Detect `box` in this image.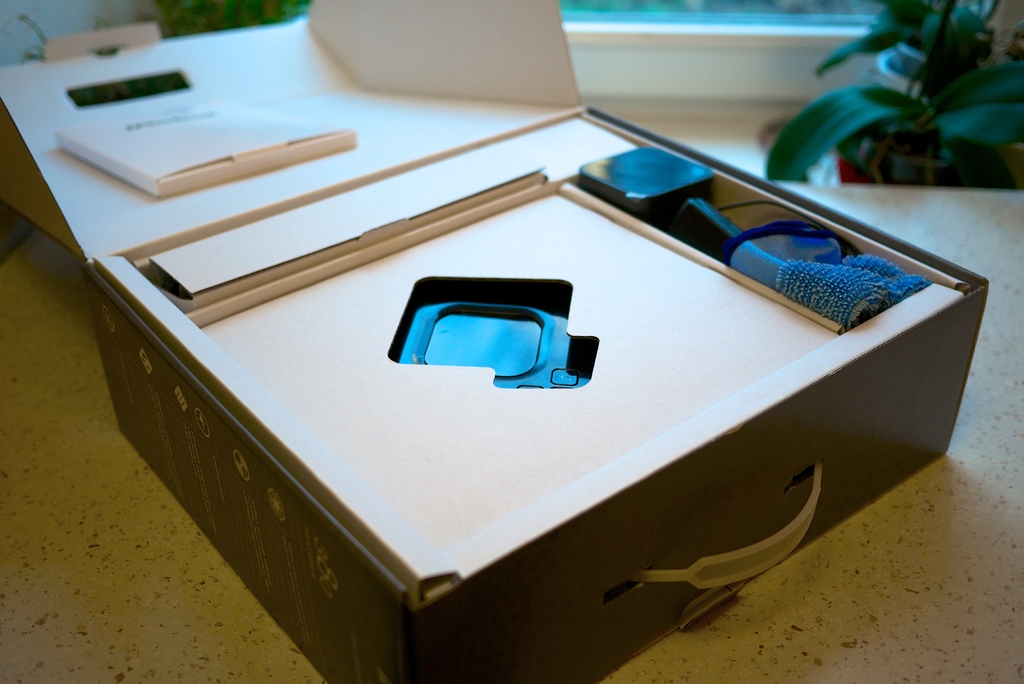
Detection: region(7, 31, 1012, 683).
